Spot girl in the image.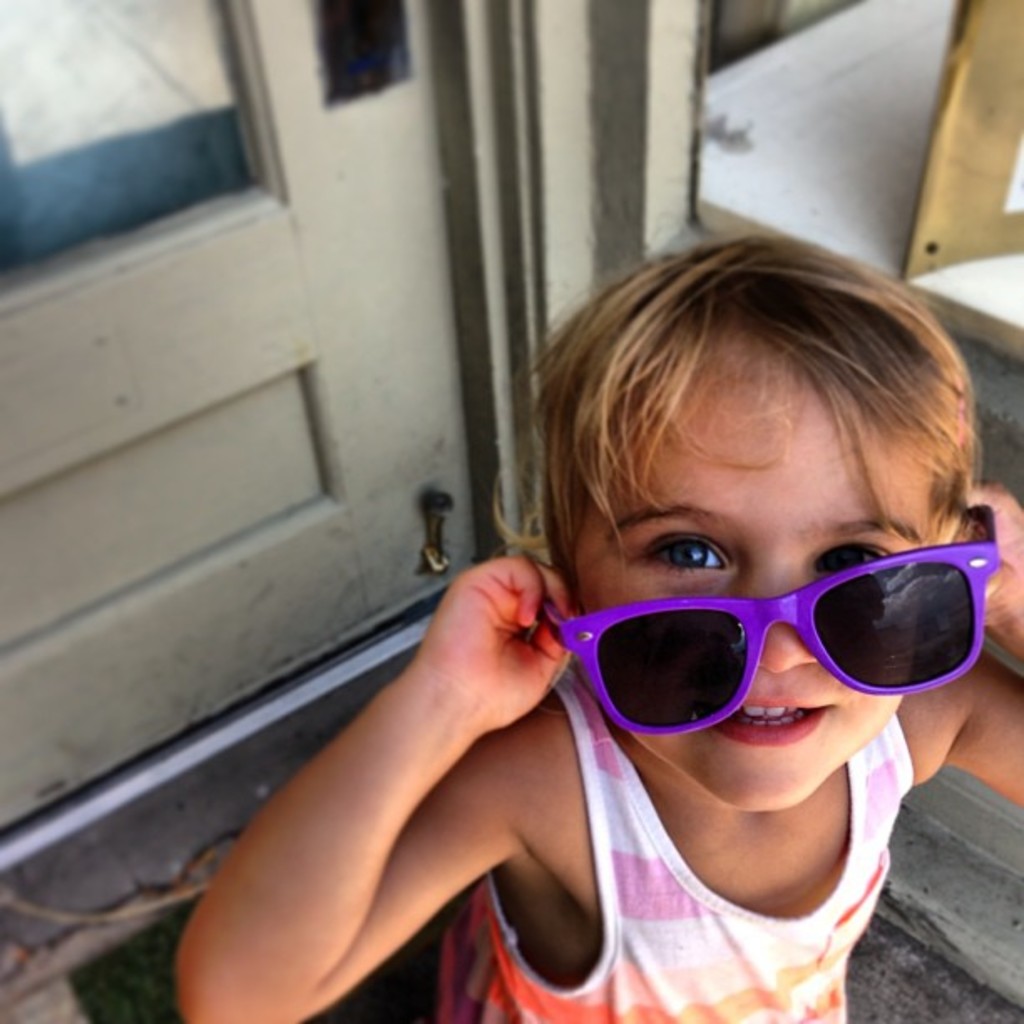
girl found at crop(174, 238, 1022, 1022).
